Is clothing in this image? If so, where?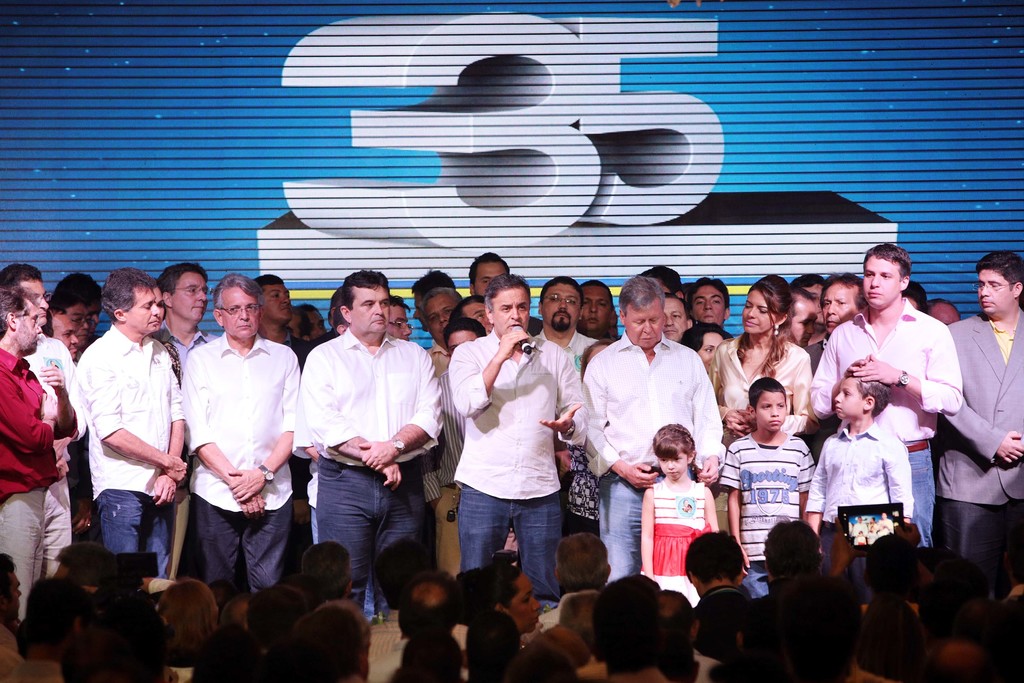
Yes, at 0, 350, 63, 503.
